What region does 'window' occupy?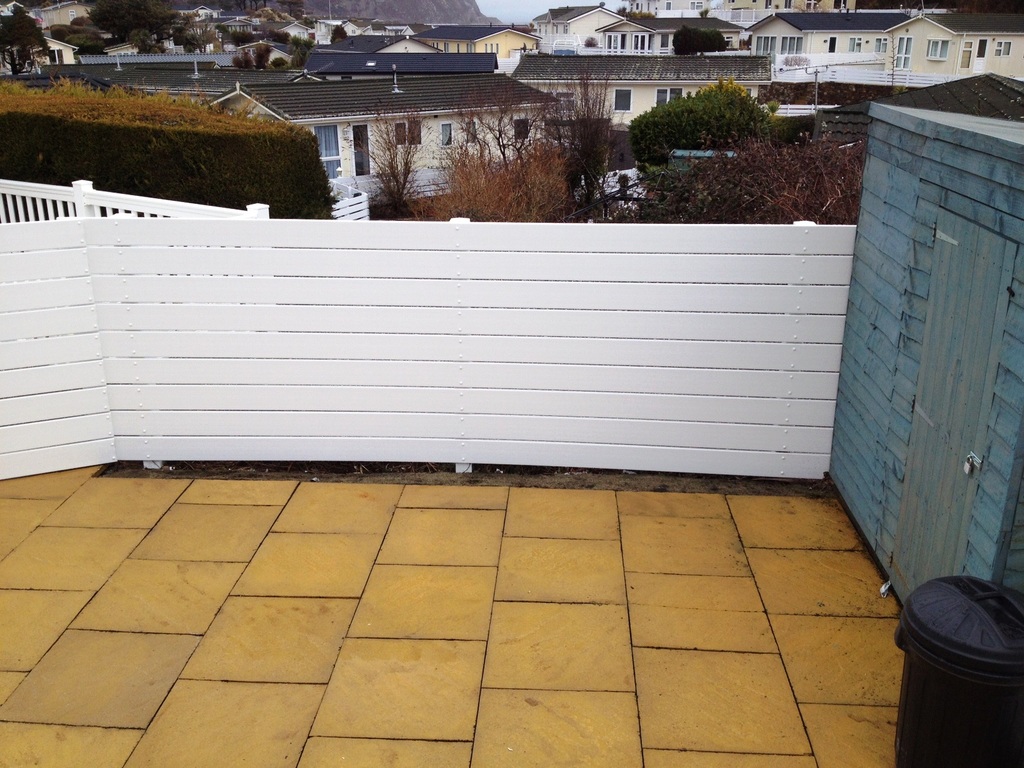
(x1=828, y1=38, x2=837, y2=53).
